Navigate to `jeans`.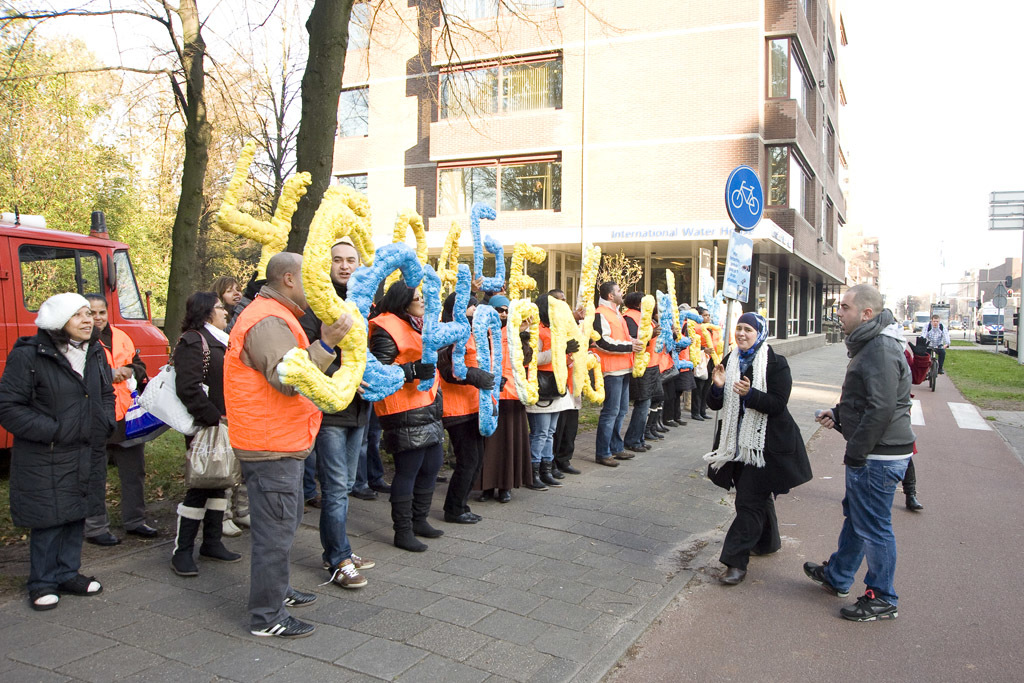
Navigation target: box=[316, 427, 359, 565].
